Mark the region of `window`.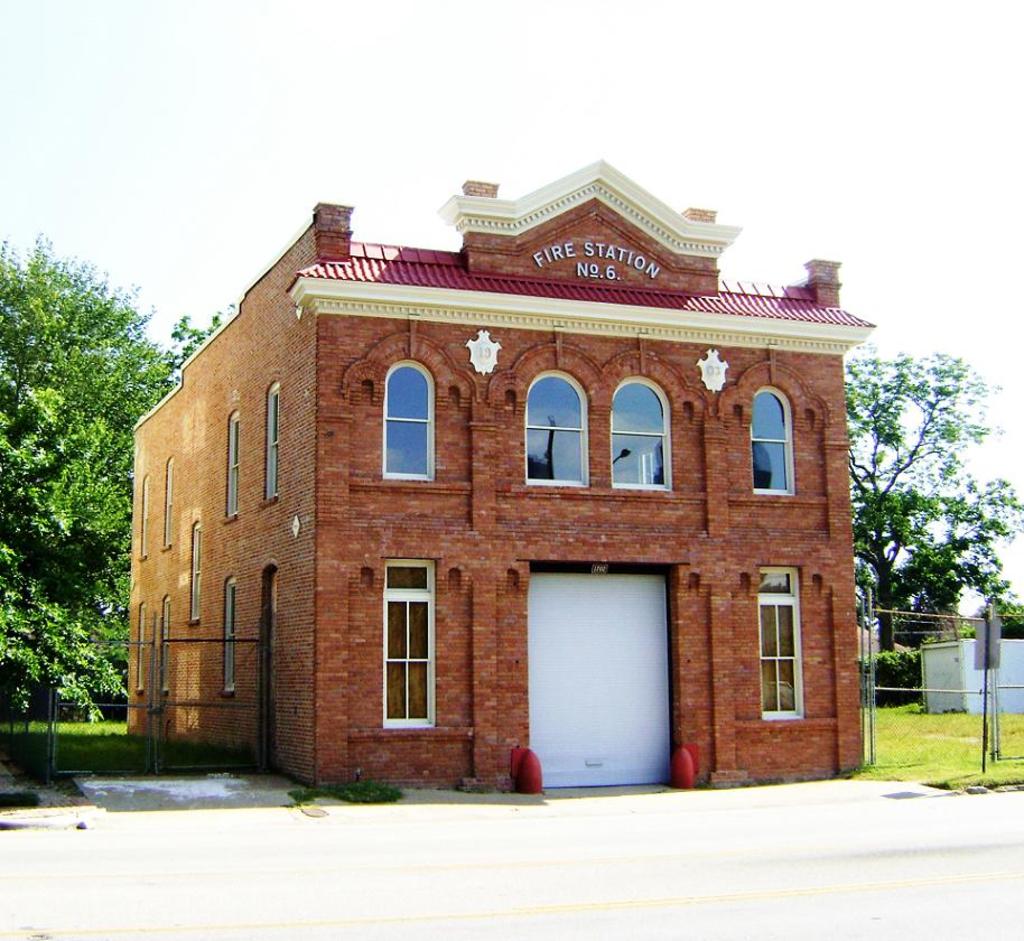
Region: {"left": 380, "top": 358, "right": 437, "bottom": 481}.
